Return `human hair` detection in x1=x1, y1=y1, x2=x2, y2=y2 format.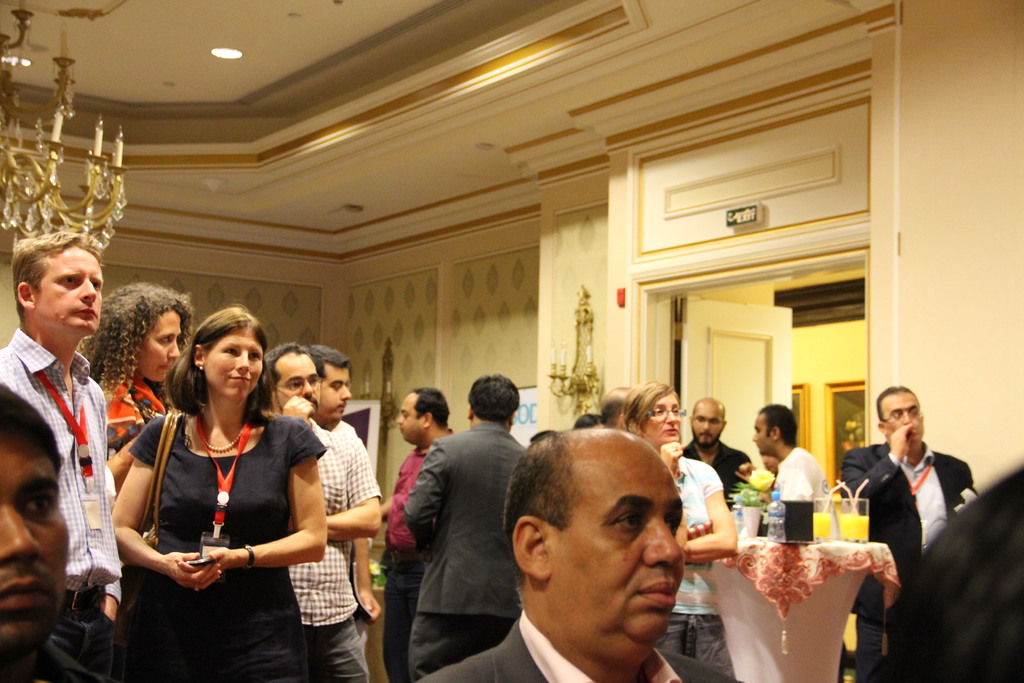
x1=505, y1=440, x2=681, y2=611.
